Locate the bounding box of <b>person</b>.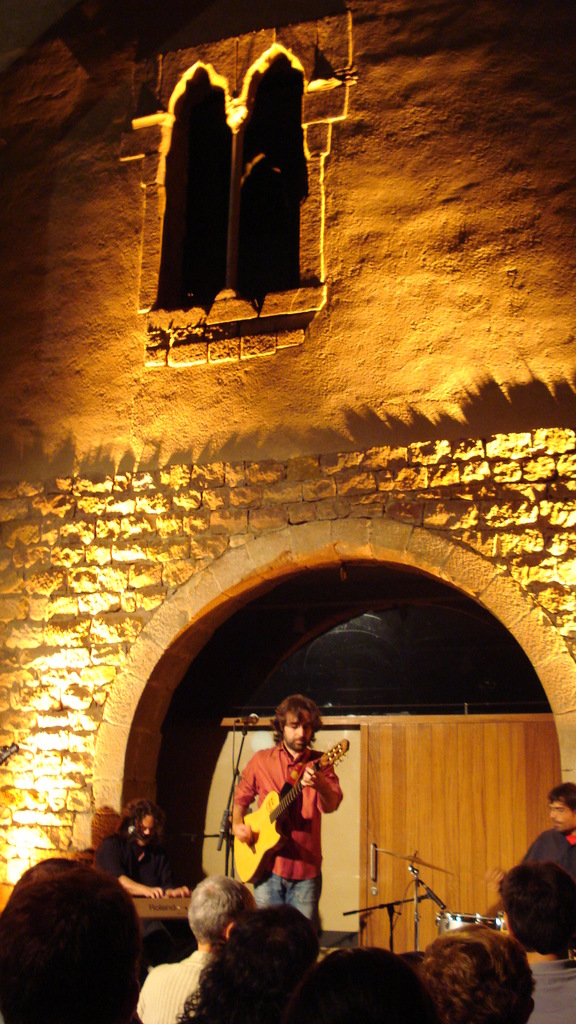
Bounding box: 462, 923, 534, 1023.
